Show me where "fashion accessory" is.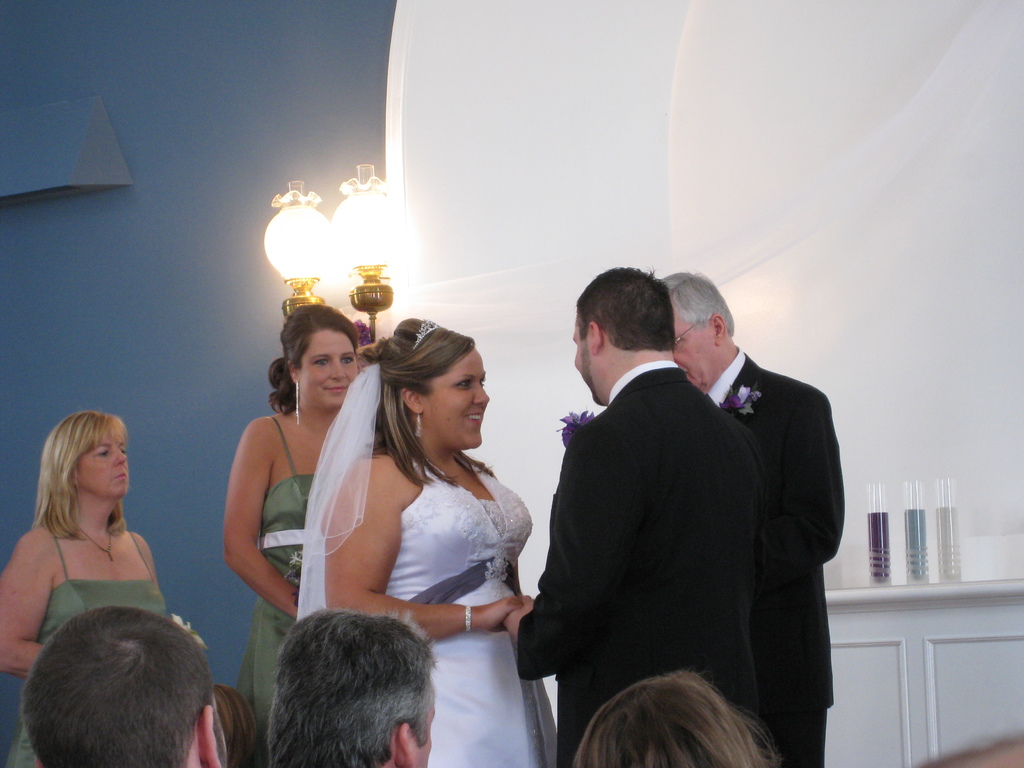
"fashion accessory" is at left=410, top=322, right=437, bottom=351.
